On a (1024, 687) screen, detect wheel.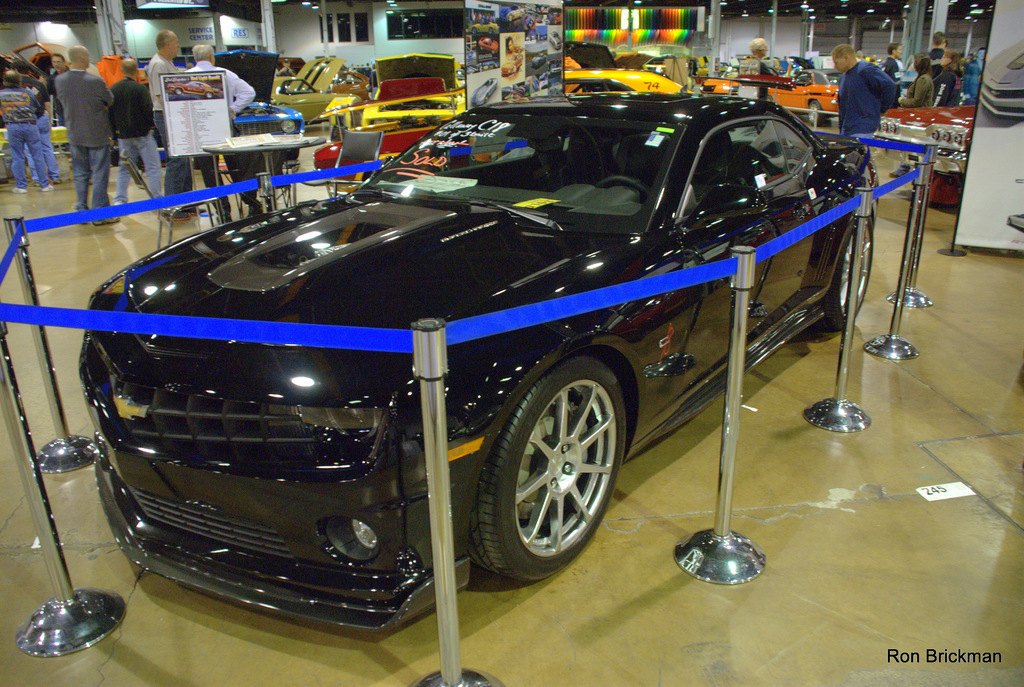
bbox=(809, 104, 822, 127).
